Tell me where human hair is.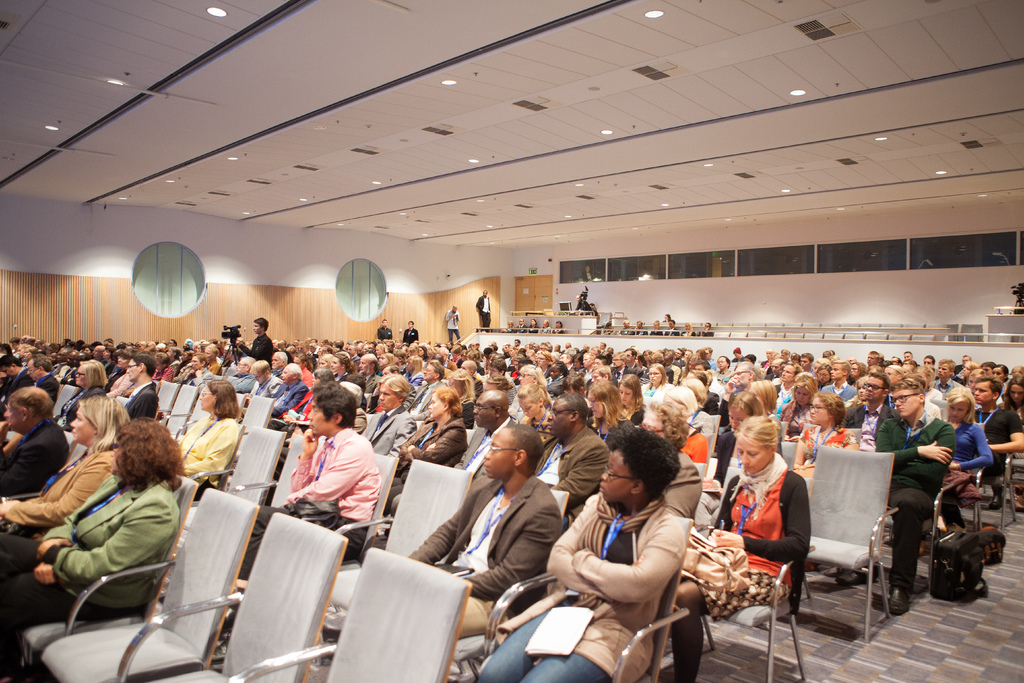
human hair is at (x1=285, y1=361, x2=303, y2=383).
